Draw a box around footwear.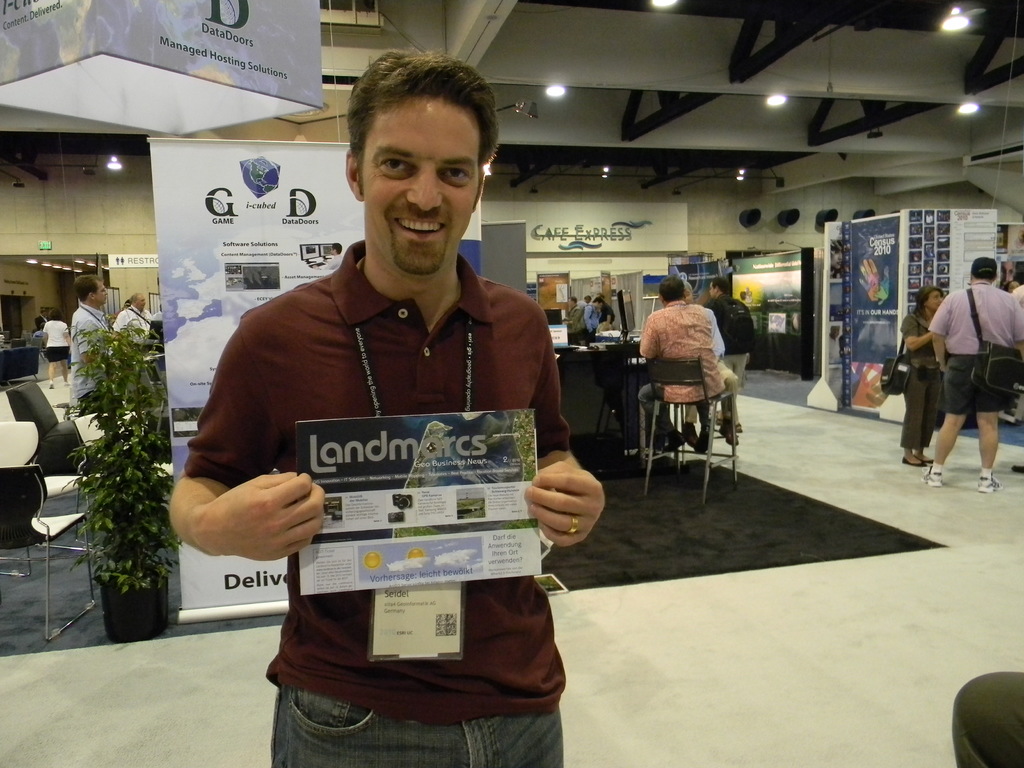
left=979, top=475, right=999, bottom=498.
